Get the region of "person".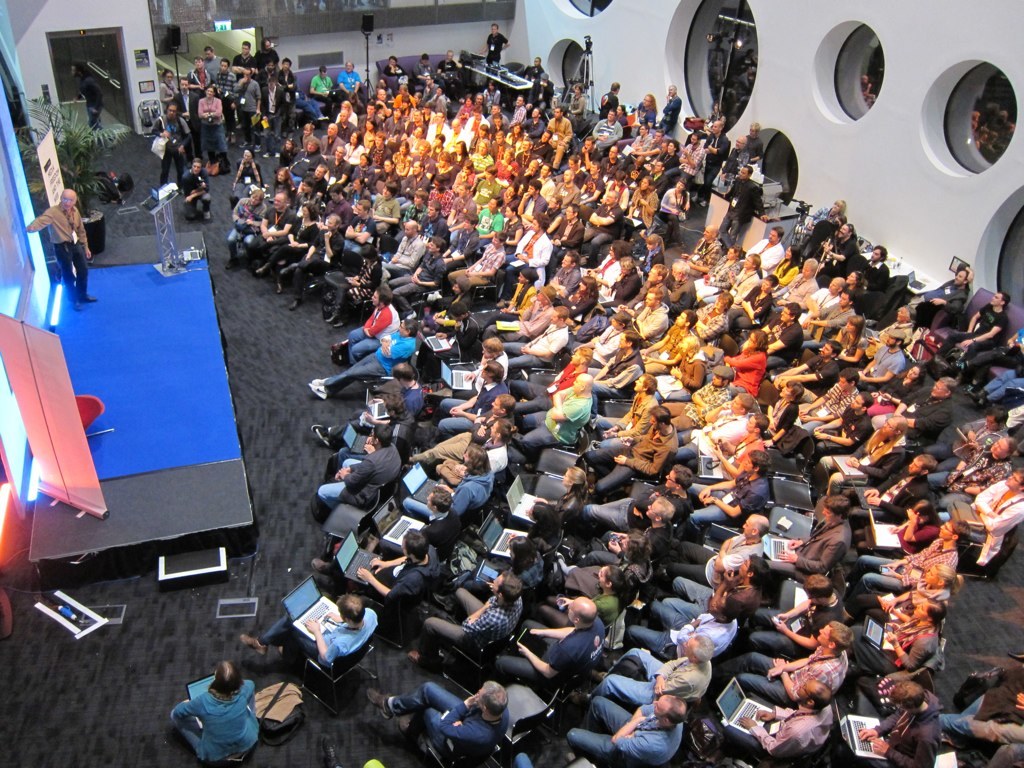
{"x1": 207, "y1": 57, "x2": 238, "y2": 141}.
